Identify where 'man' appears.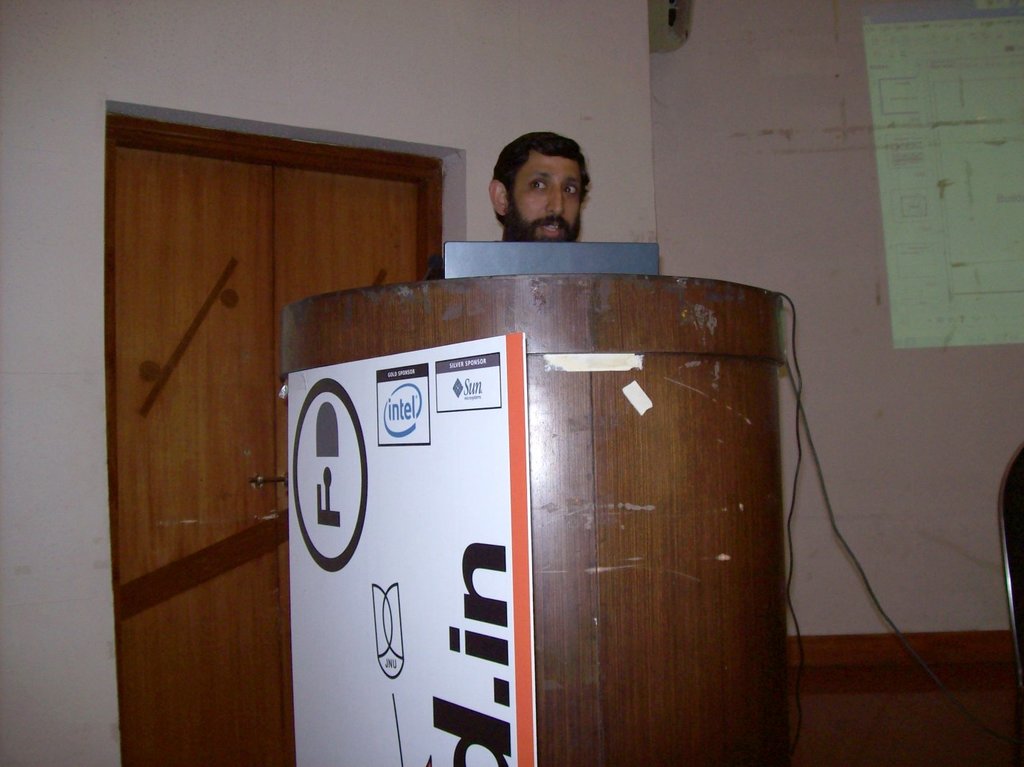
Appears at 476:142:608:248.
